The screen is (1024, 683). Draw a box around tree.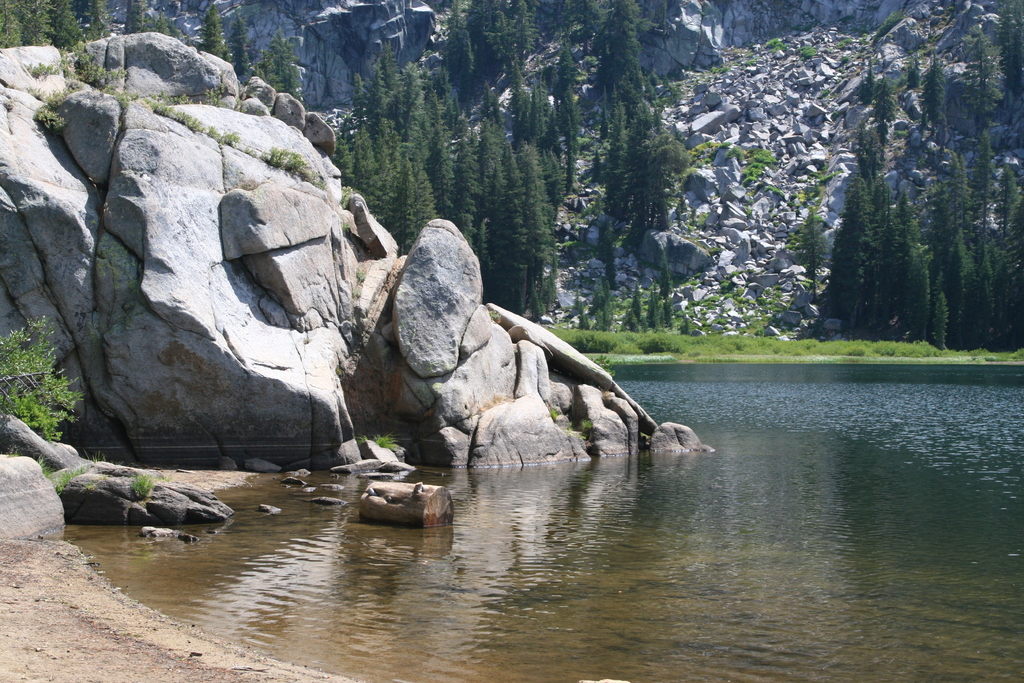
461,0,569,78.
